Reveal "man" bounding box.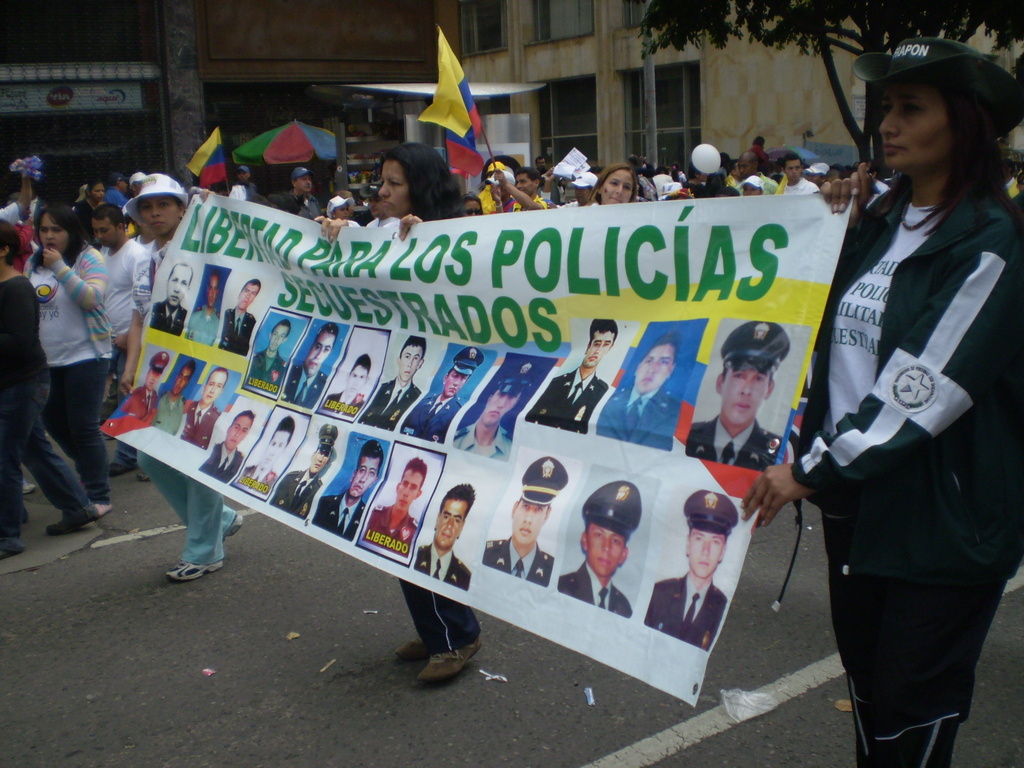
Revealed: select_region(600, 335, 682, 457).
